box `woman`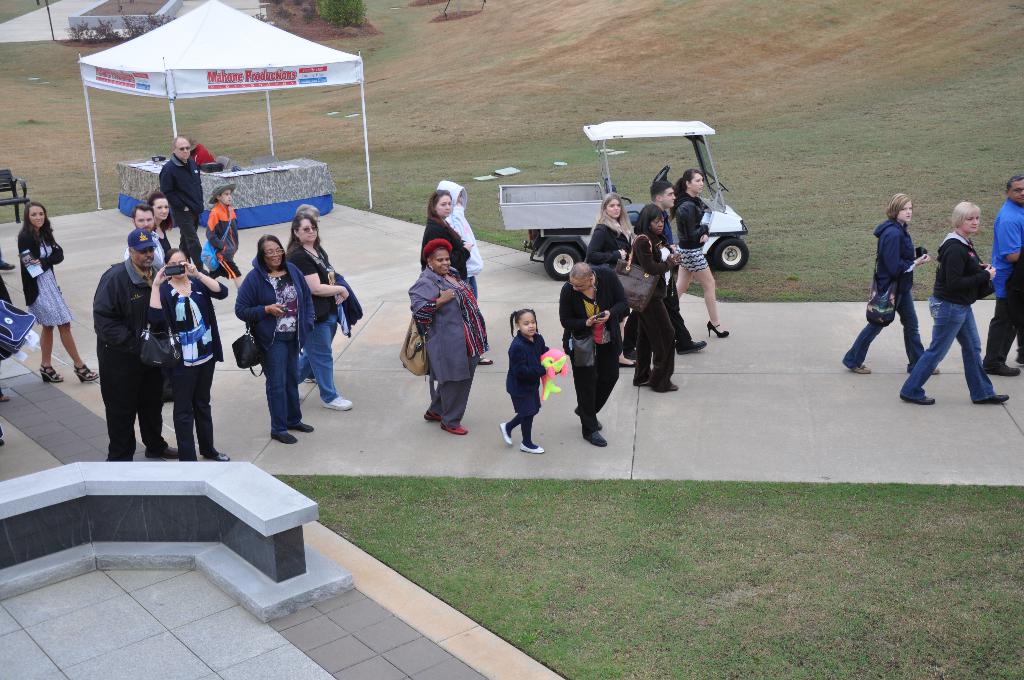
detection(147, 250, 231, 462)
